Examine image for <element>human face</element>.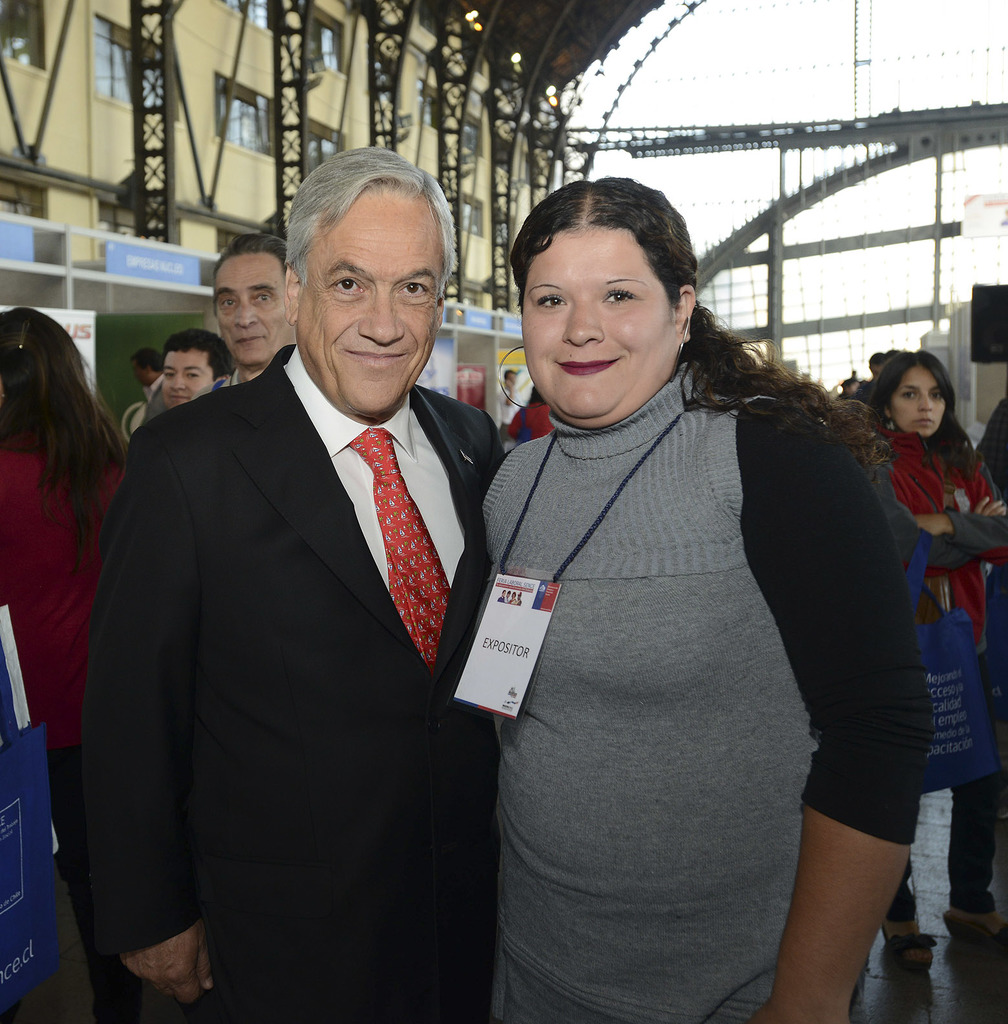
Examination result: crop(886, 368, 955, 440).
